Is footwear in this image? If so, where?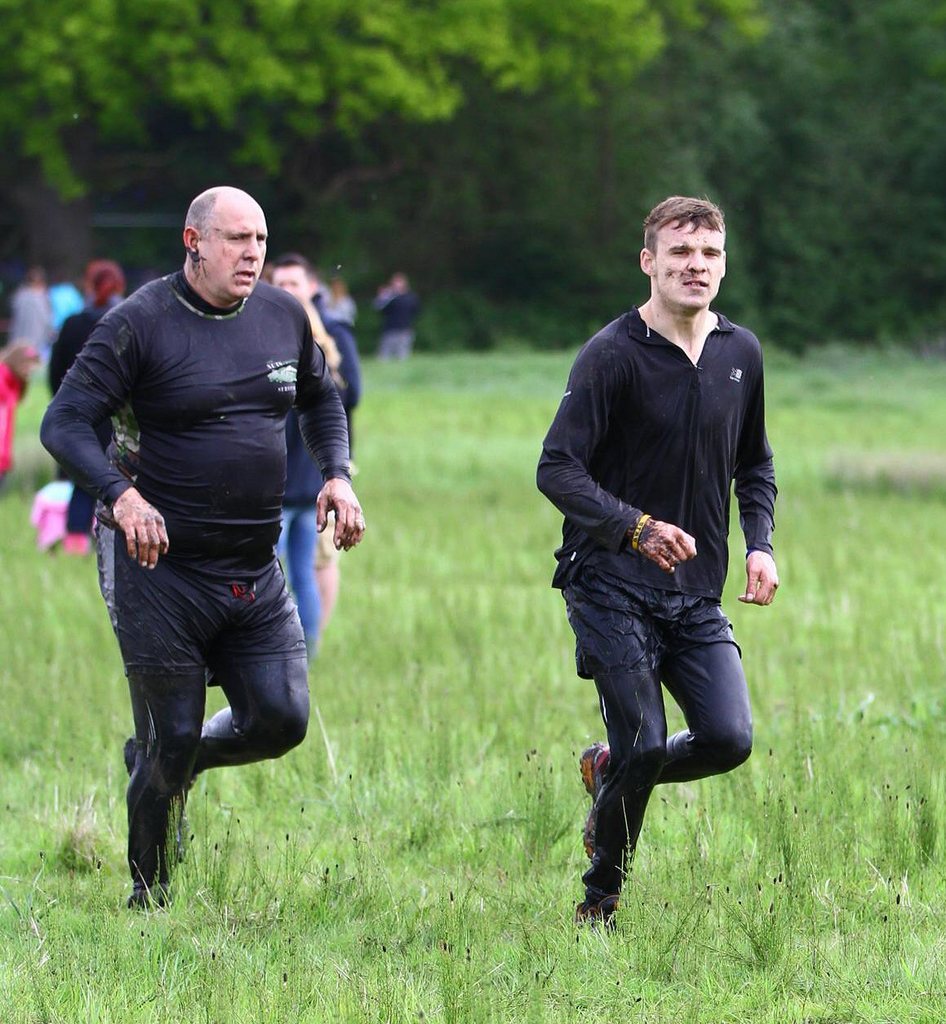
Yes, at bbox=[118, 737, 153, 765].
